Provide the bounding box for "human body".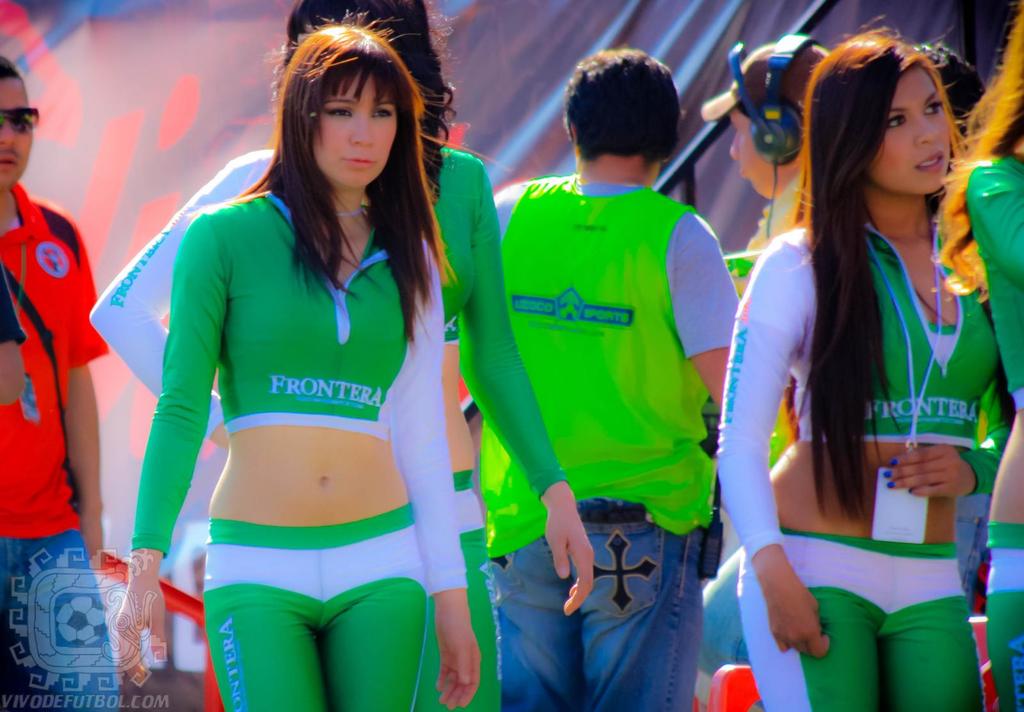
[x1=108, y1=2, x2=485, y2=711].
